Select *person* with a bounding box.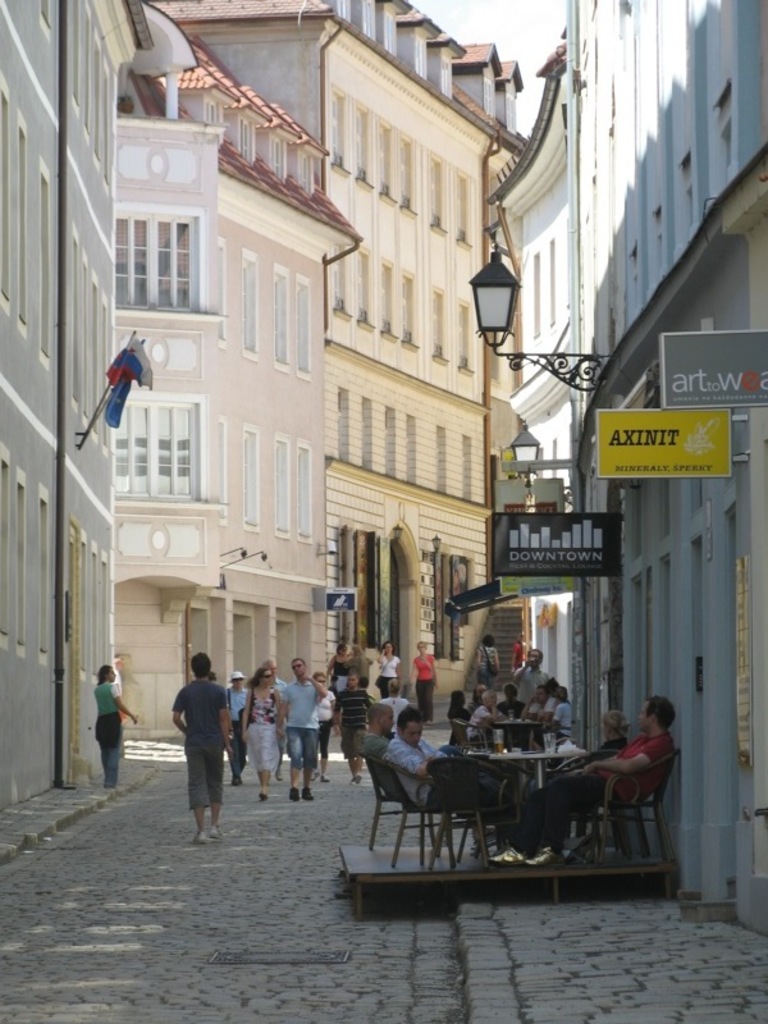
box=[170, 646, 238, 852].
